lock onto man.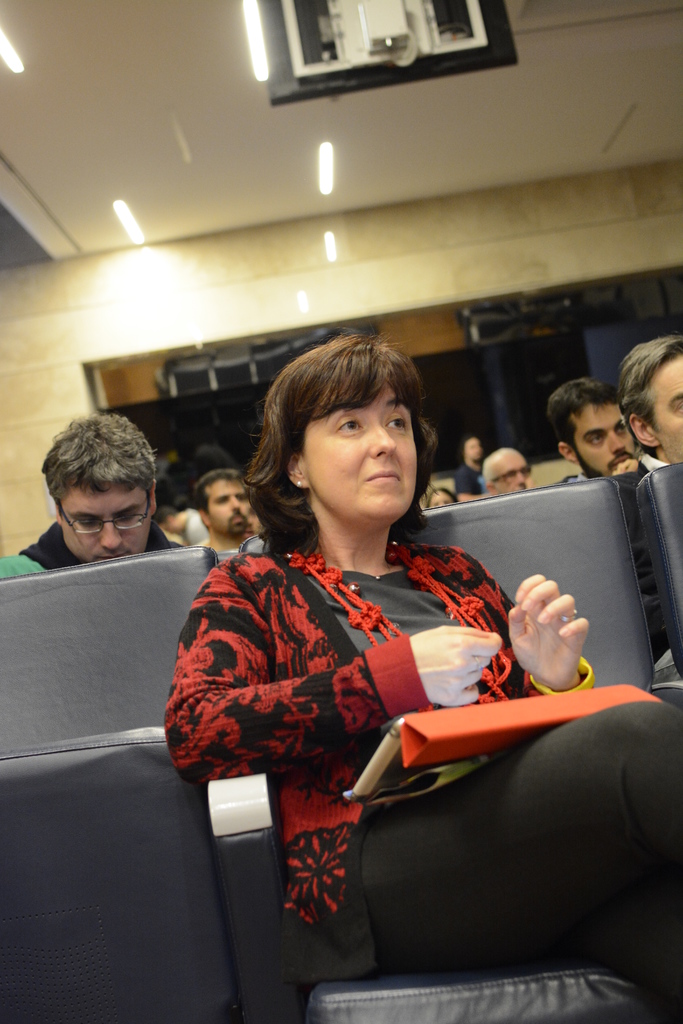
Locked: bbox(0, 415, 234, 604).
